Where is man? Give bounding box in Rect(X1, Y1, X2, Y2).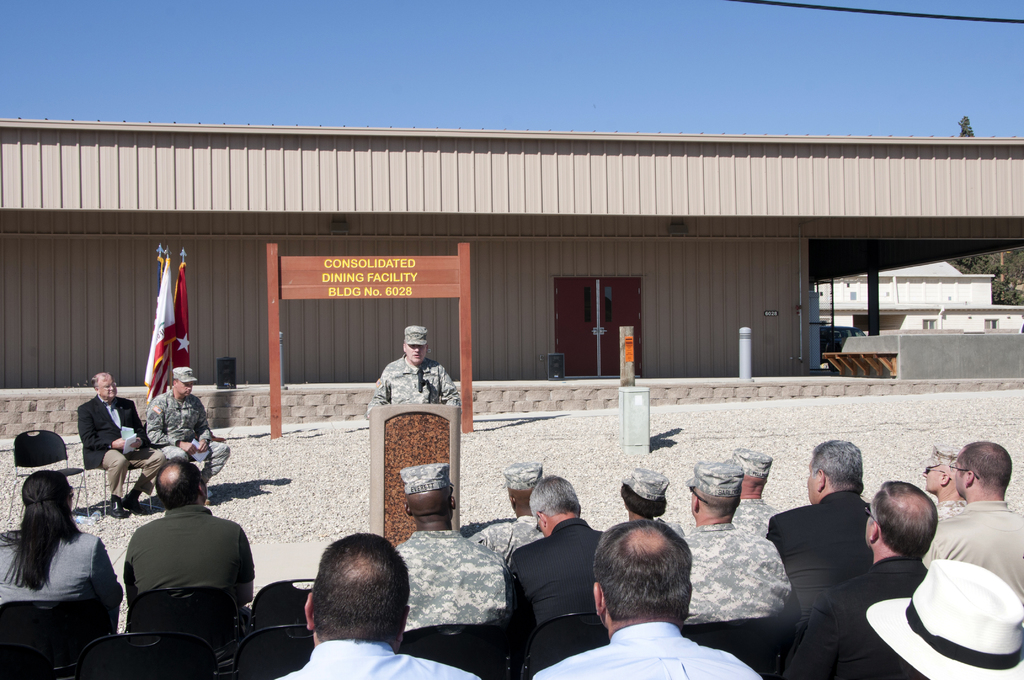
Rect(268, 533, 480, 679).
